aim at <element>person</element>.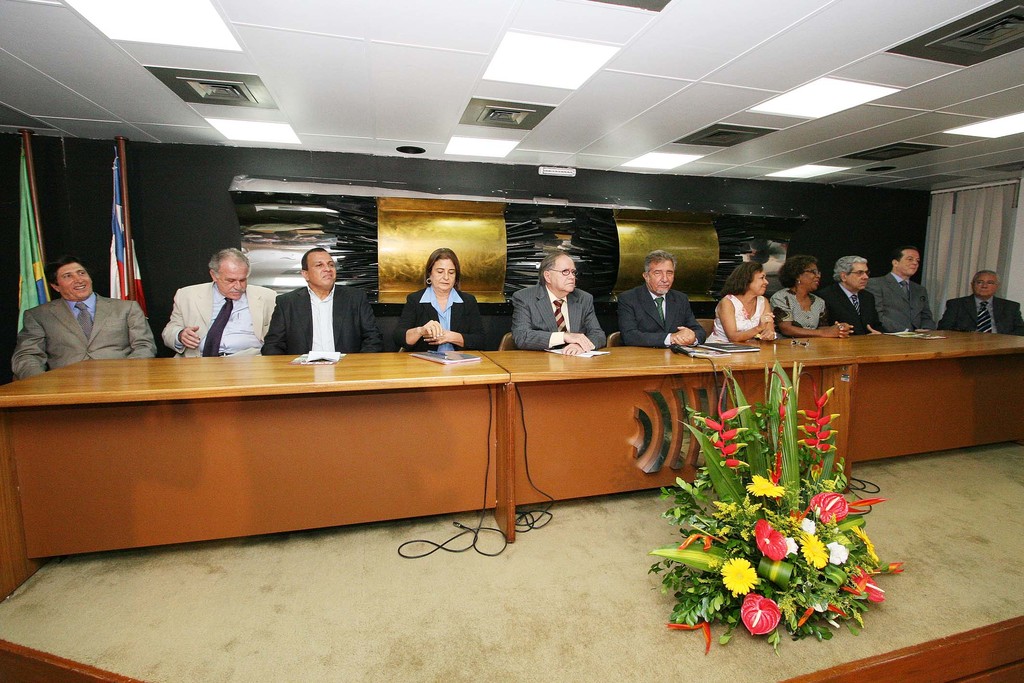
Aimed at 772,254,852,341.
